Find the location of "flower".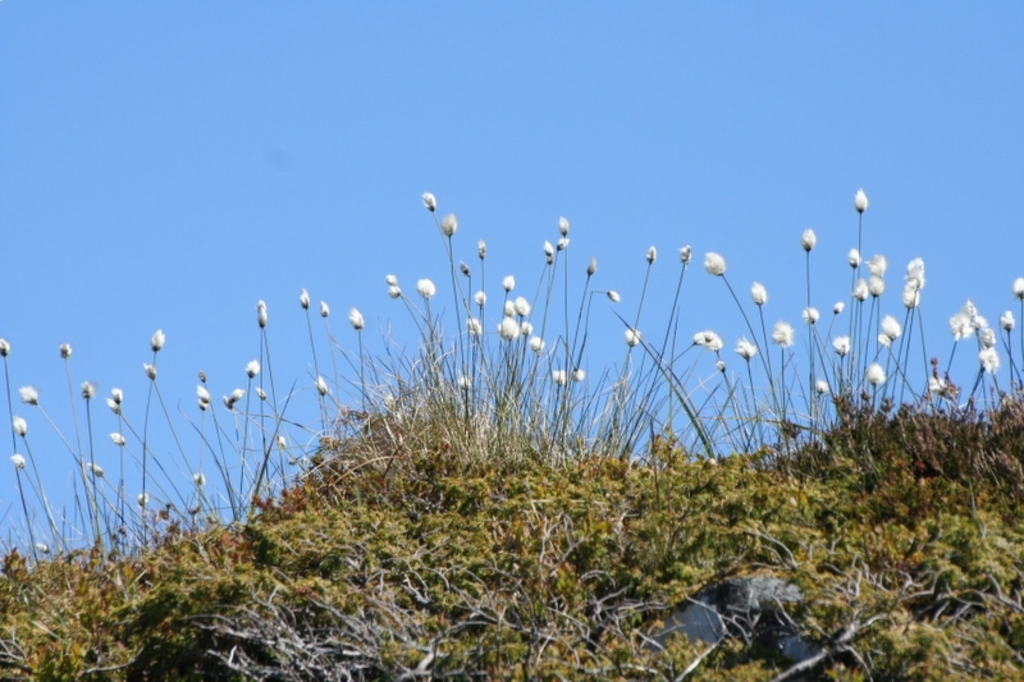
Location: select_region(413, 282, 439, 296).
